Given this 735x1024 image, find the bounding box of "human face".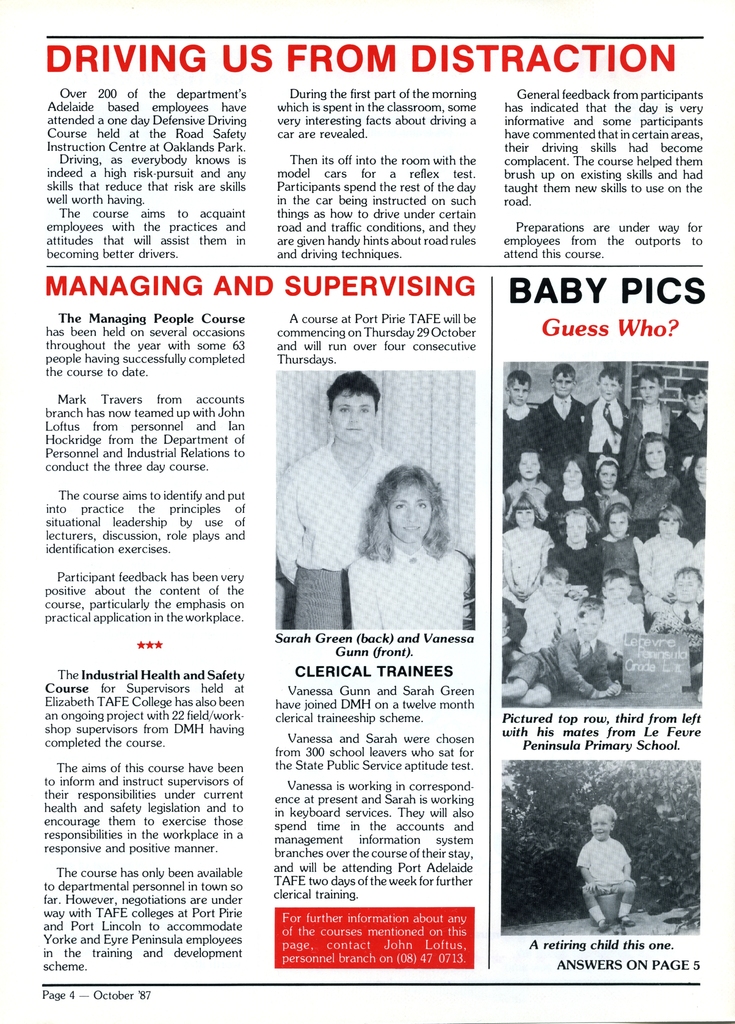
[594,809,608,836].
